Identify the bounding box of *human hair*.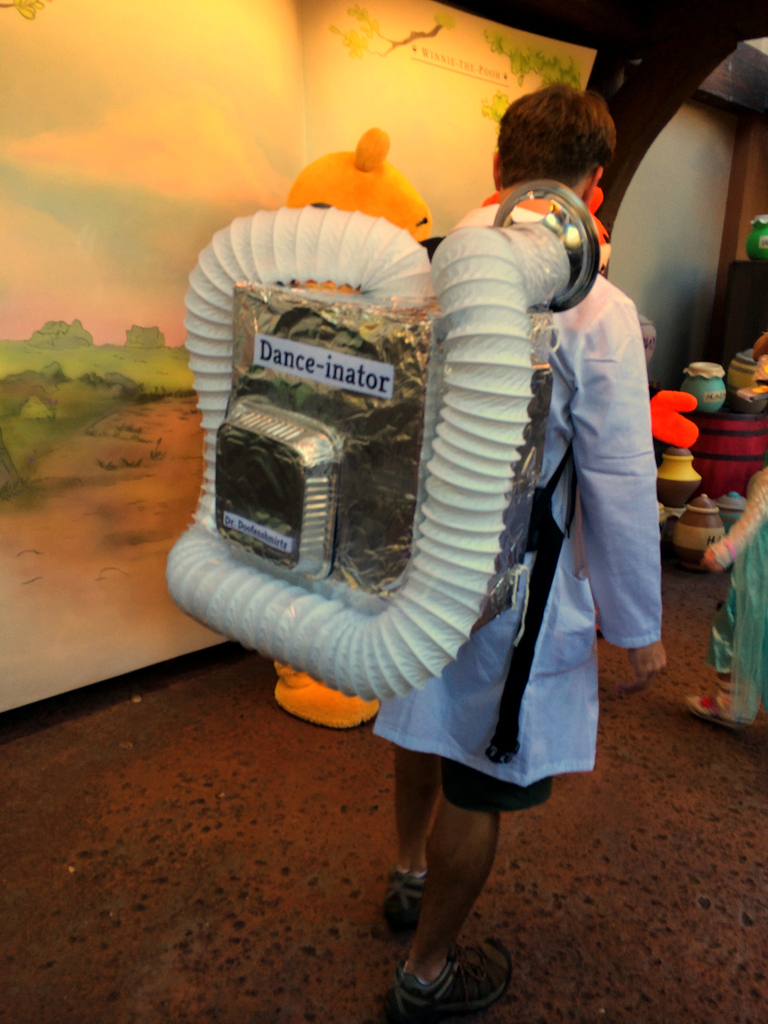
bbox(502, 76, 615, 177).
